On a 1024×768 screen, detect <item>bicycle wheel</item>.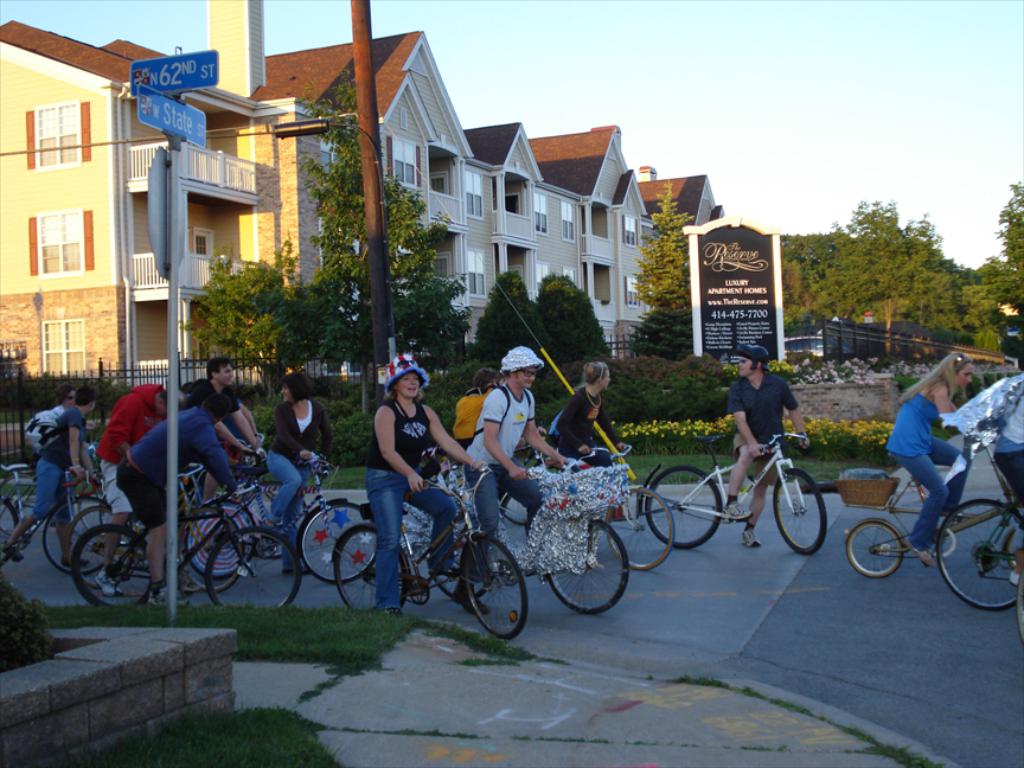
select_region(776, 467, 826, 552).
